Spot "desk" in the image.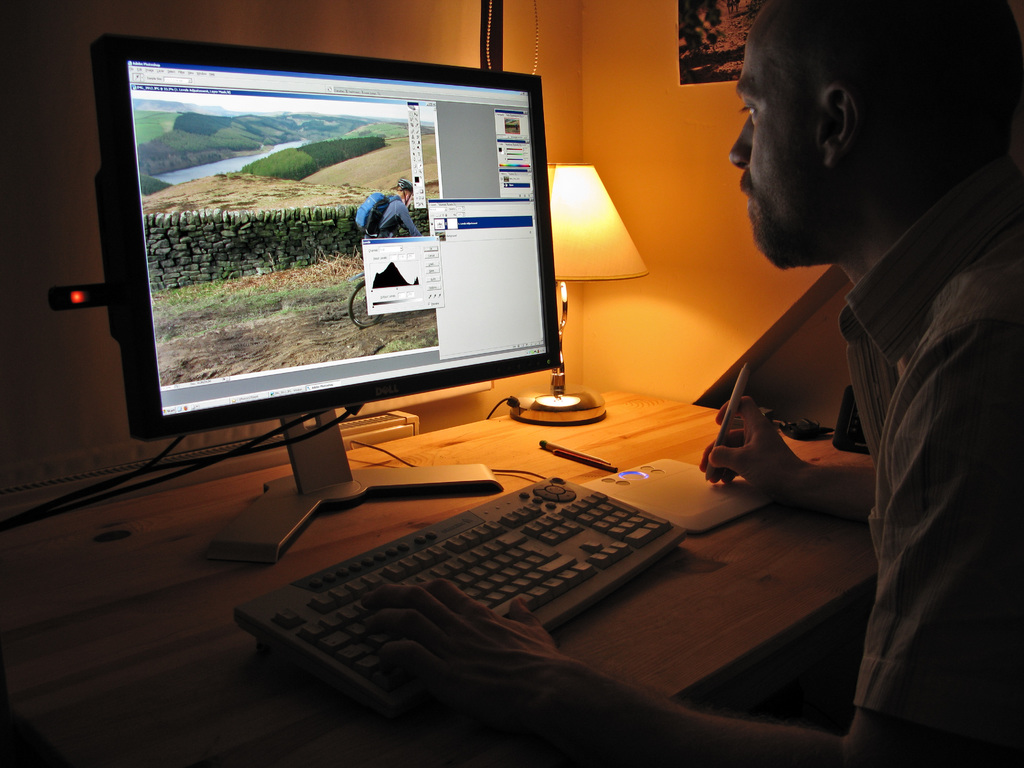
"desk" found at box(3, 391, 870, 764).
